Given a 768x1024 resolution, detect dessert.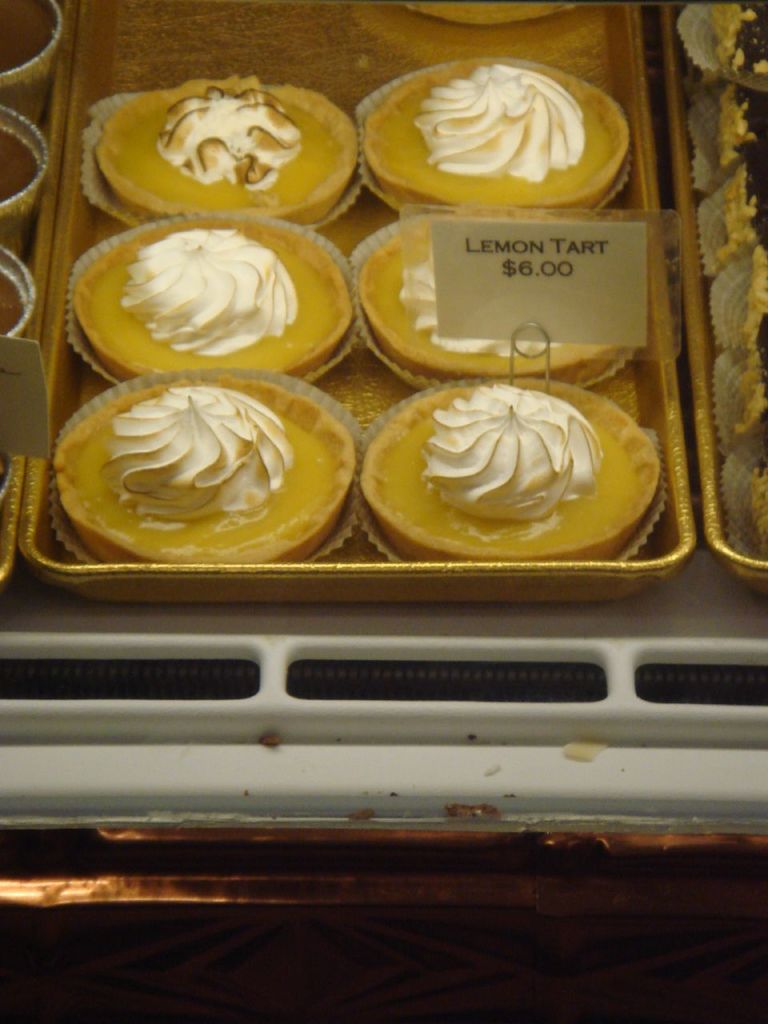
[50, 367, 343, 566].
